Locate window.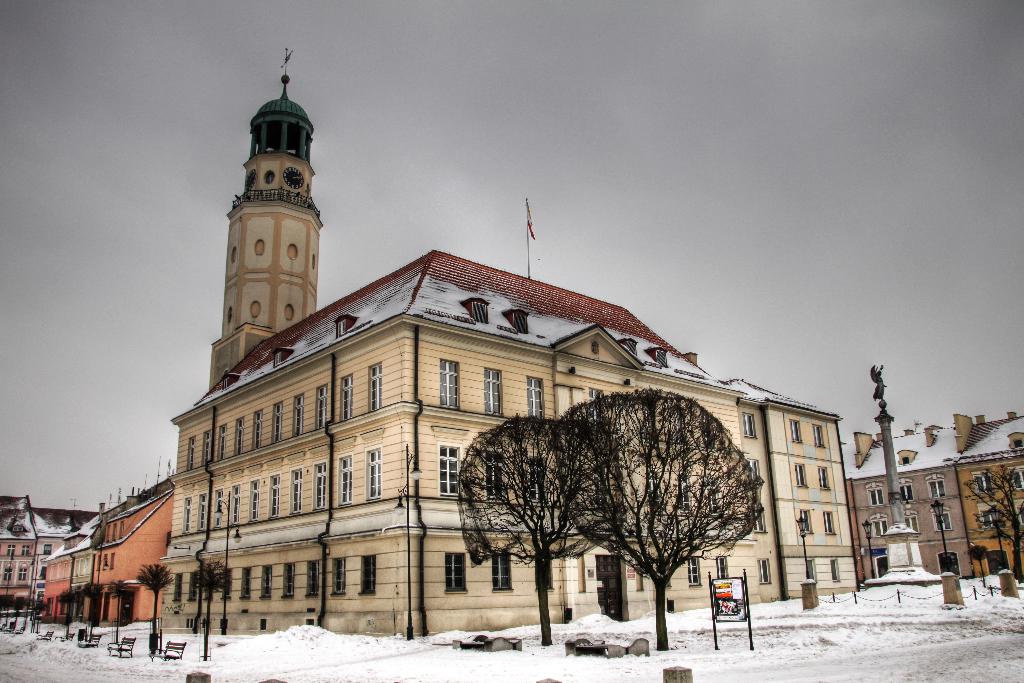
Bounding box: [529, 453, 551, 499].
